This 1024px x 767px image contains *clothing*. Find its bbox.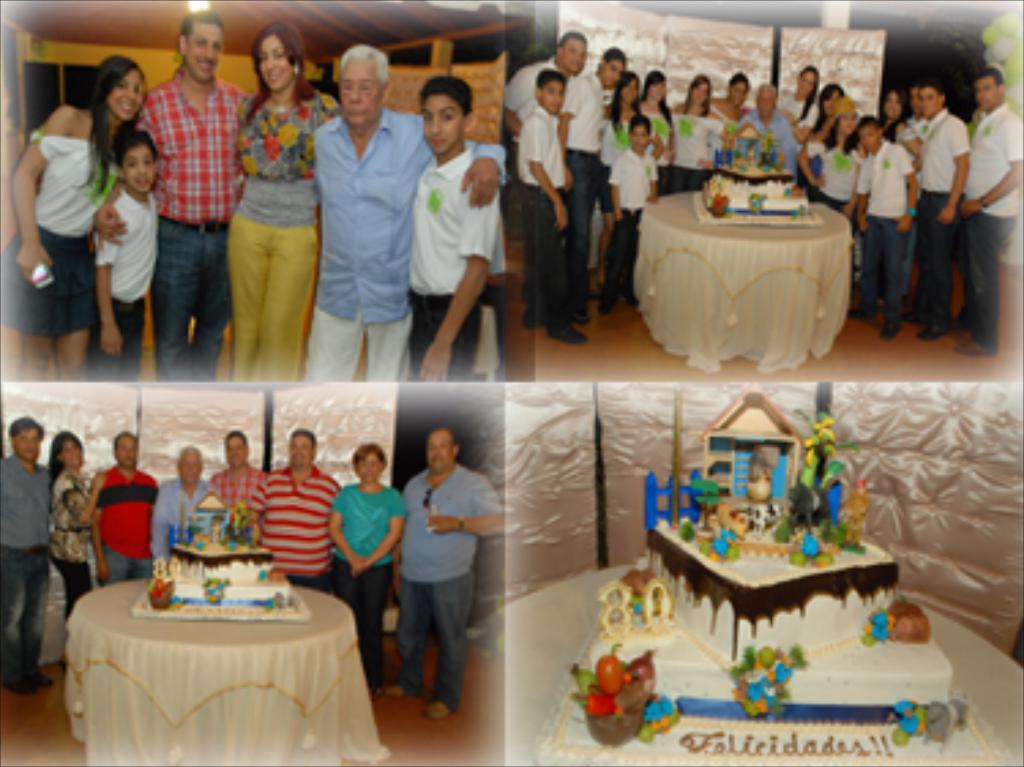
region(909, 104, 975, 317).
